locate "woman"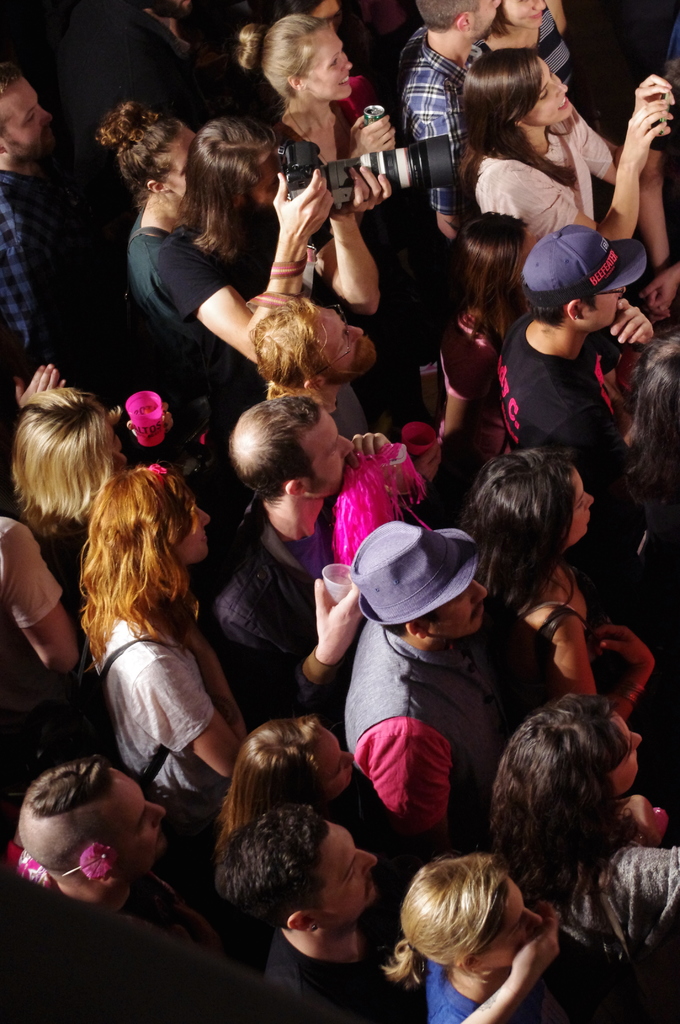
(485,699,679,1023)
